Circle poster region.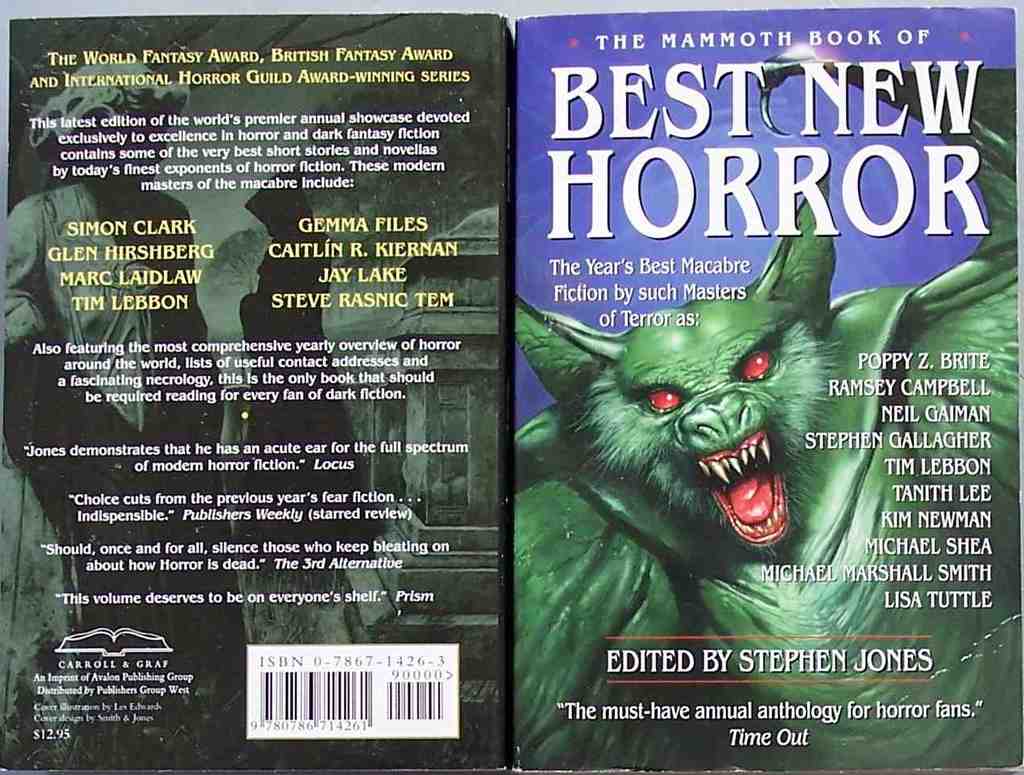
Region: (x1=0, y1=15, x2=510, y2=765).
